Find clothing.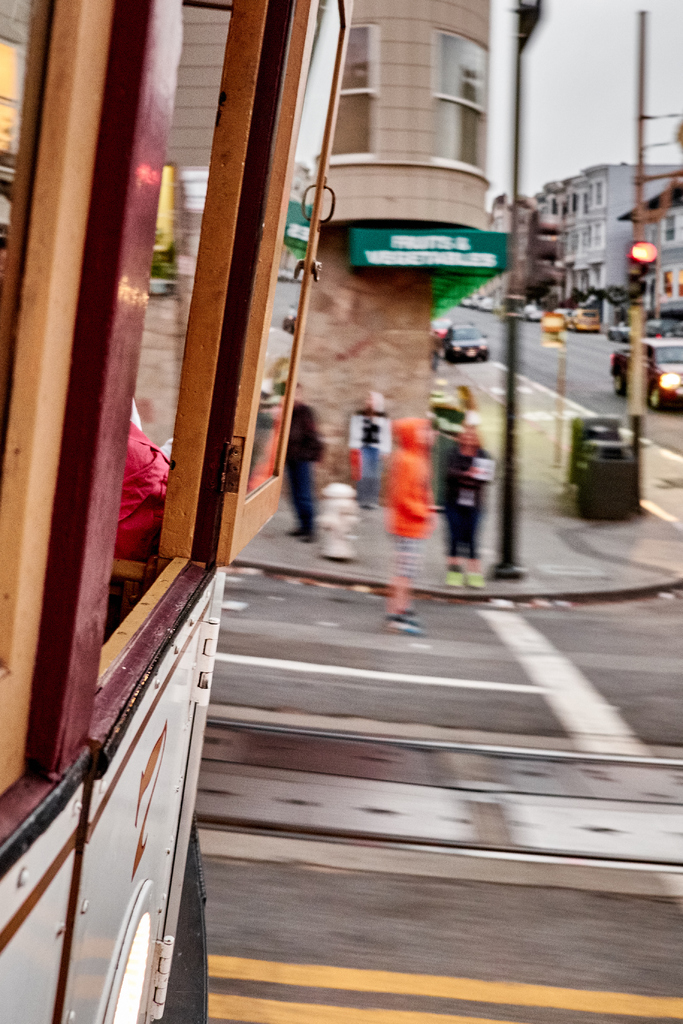
locate(442, 440, 486, 557).
